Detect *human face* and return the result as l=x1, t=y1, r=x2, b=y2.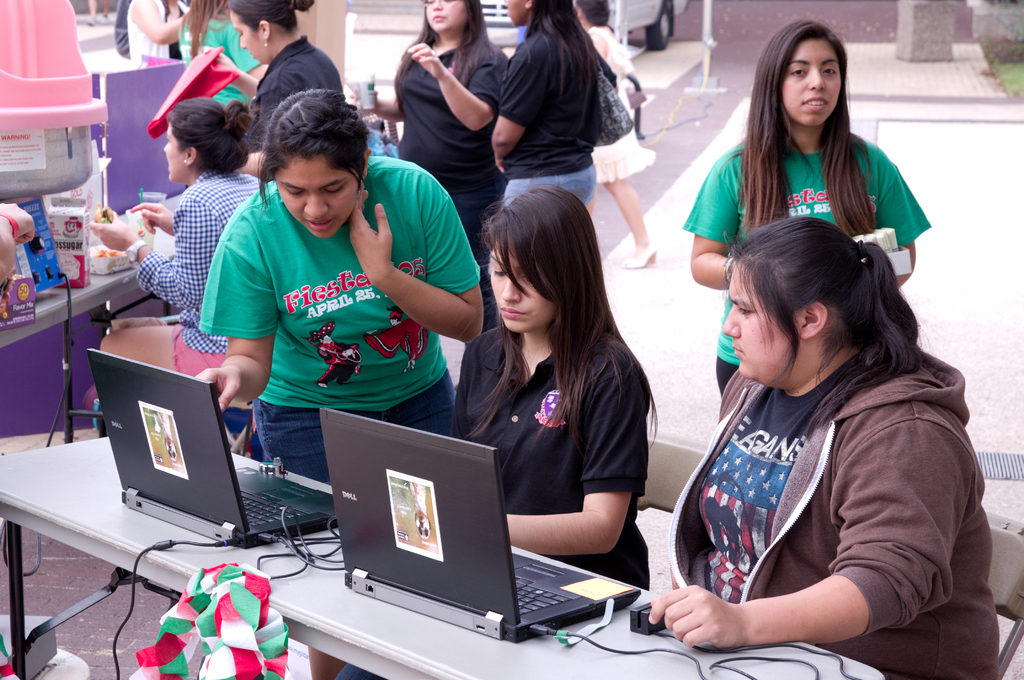
l=781, t=35, r=842, b=125.
